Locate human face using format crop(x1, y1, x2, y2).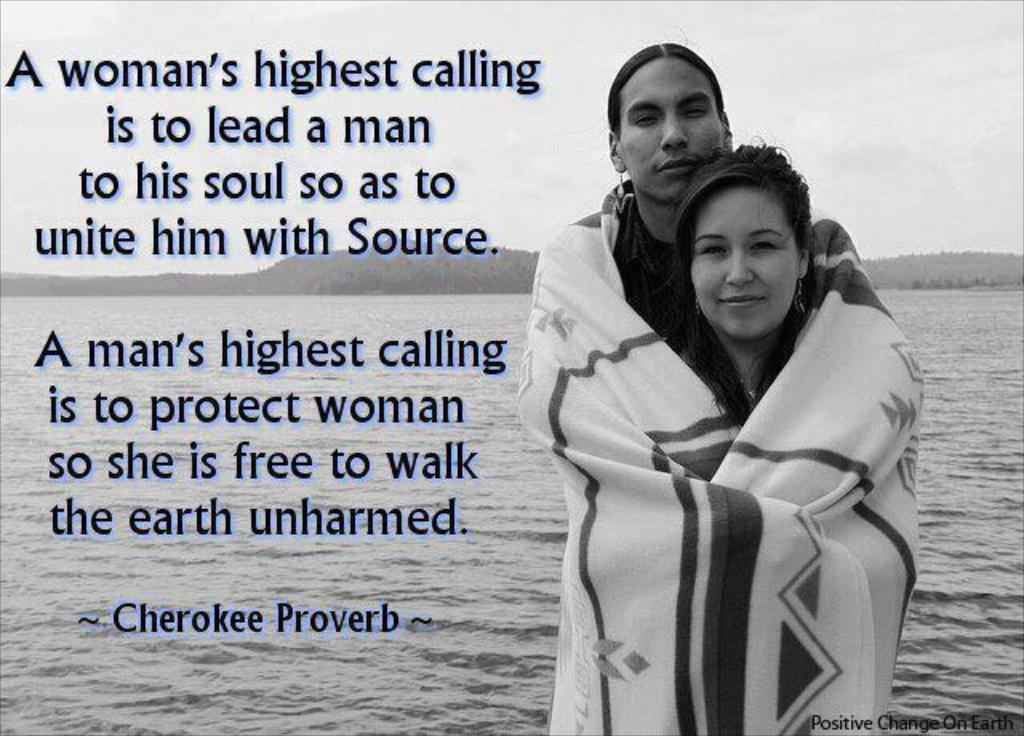
crop(688, 187, 802, 341).
